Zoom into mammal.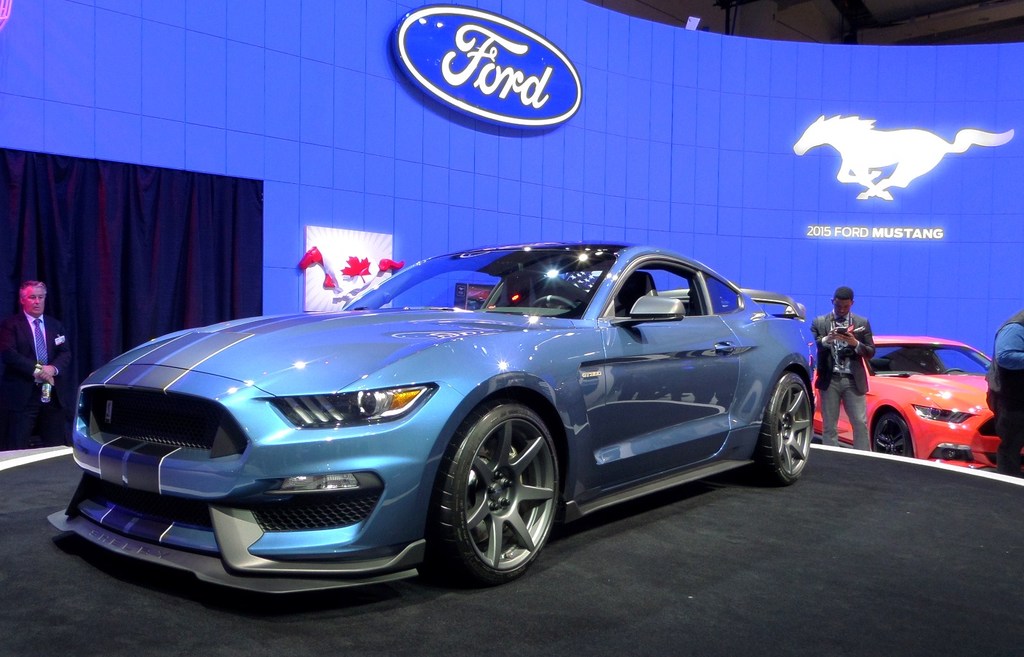
Zoom target: (985,305,1023,475).
